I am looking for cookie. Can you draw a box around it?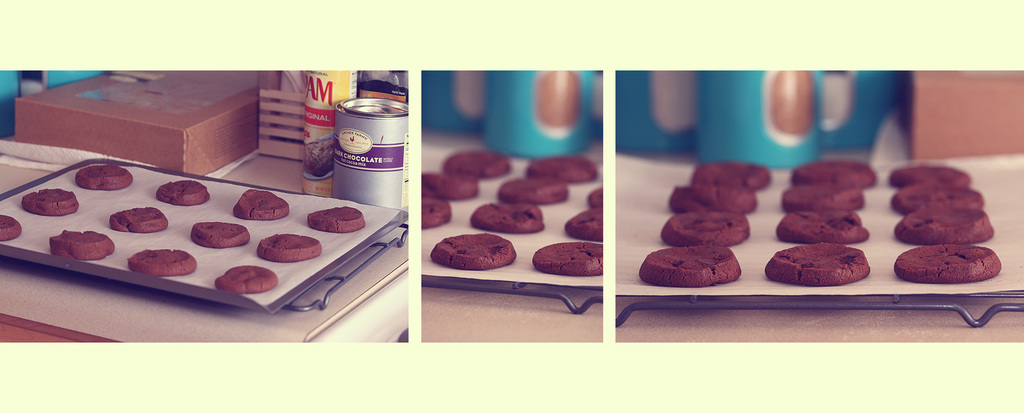
Sure, the bounding box is x1=213 y1=263 x2=276 y2=295.
